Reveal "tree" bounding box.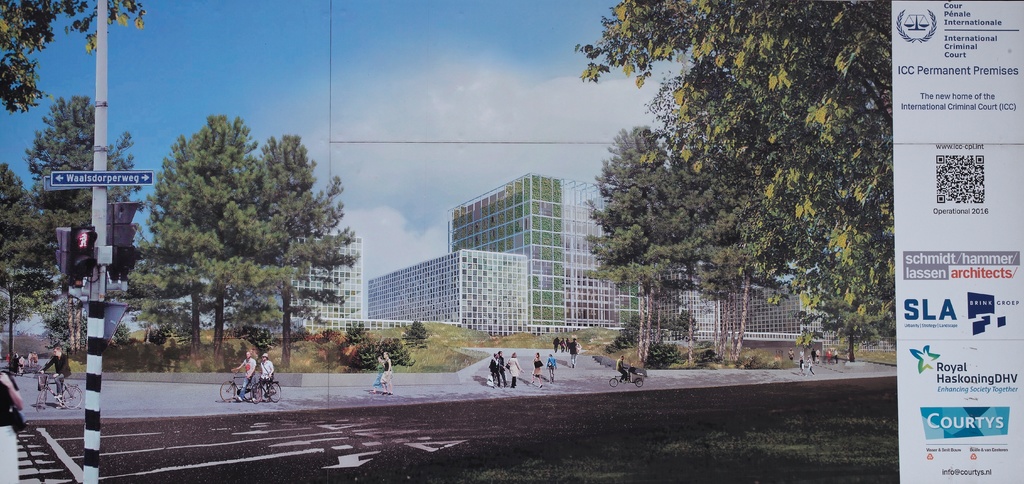
Revealed: detection(834, 330, 865, 362).
